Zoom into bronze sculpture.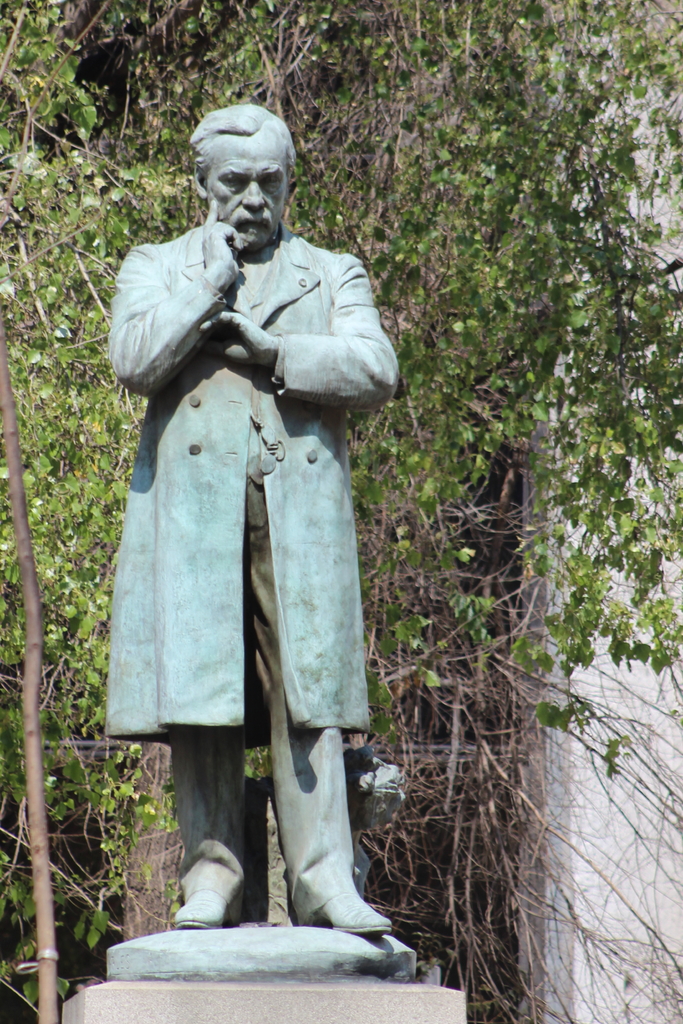
Zoom target: region(81, 123, 394, 909).
